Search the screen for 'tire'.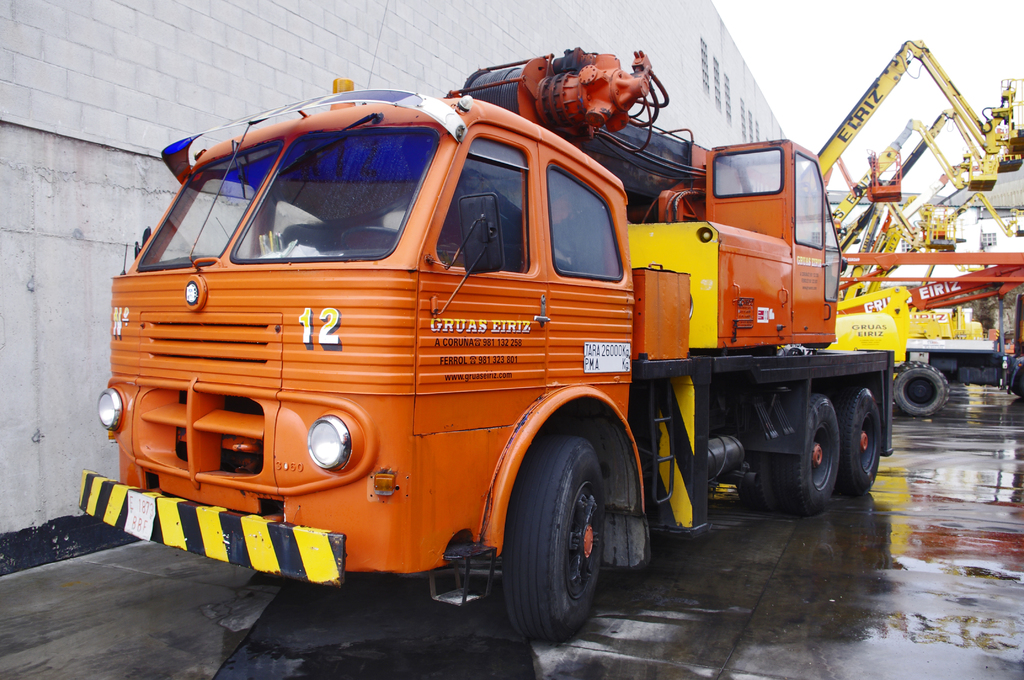
Found at 500, 438, 611, 639.
